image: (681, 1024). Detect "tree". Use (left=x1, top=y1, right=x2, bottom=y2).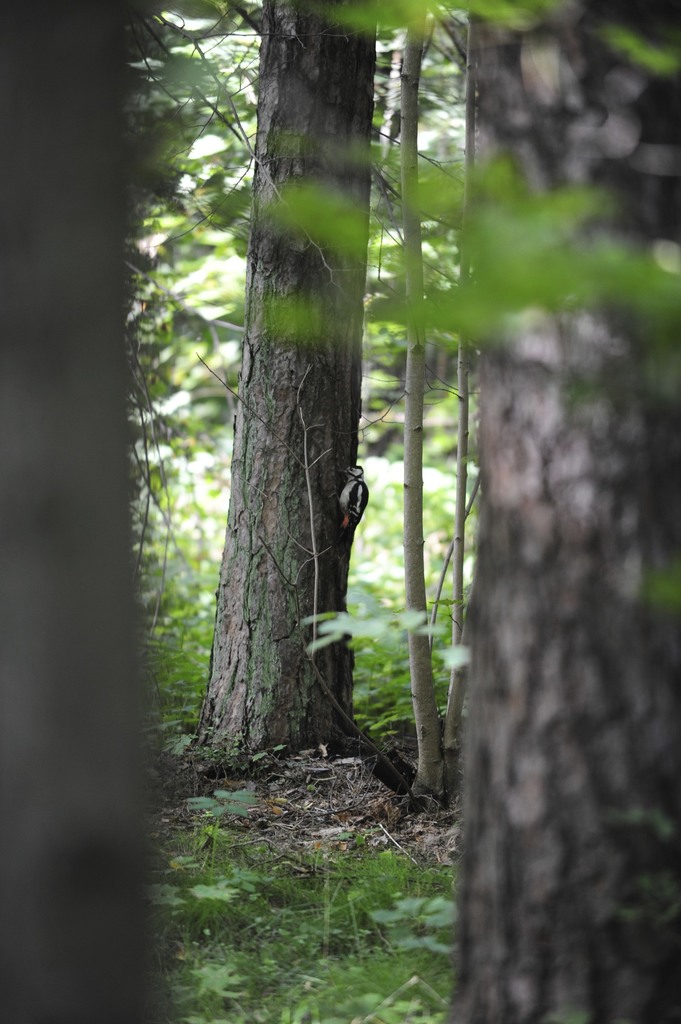
(left=180, top=0, right=680, bottom=1023).
